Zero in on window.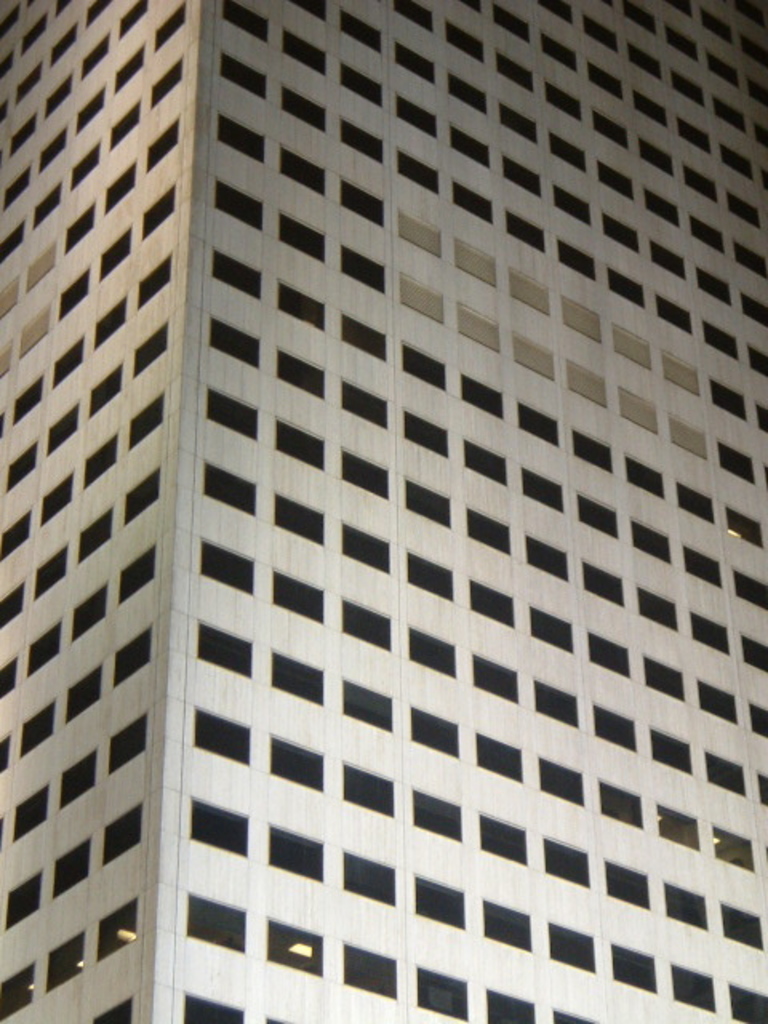
Zeroed in: l=134, t=256, r=179, b=309.
